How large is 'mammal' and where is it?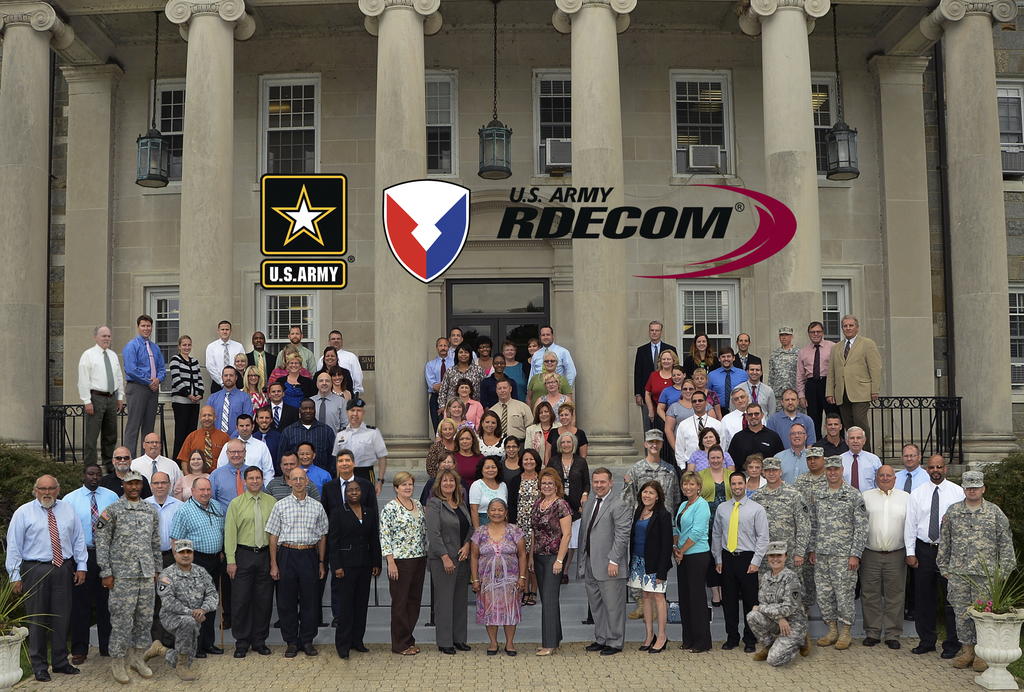
Bounding box: detection(797, 324, 835, 435).
